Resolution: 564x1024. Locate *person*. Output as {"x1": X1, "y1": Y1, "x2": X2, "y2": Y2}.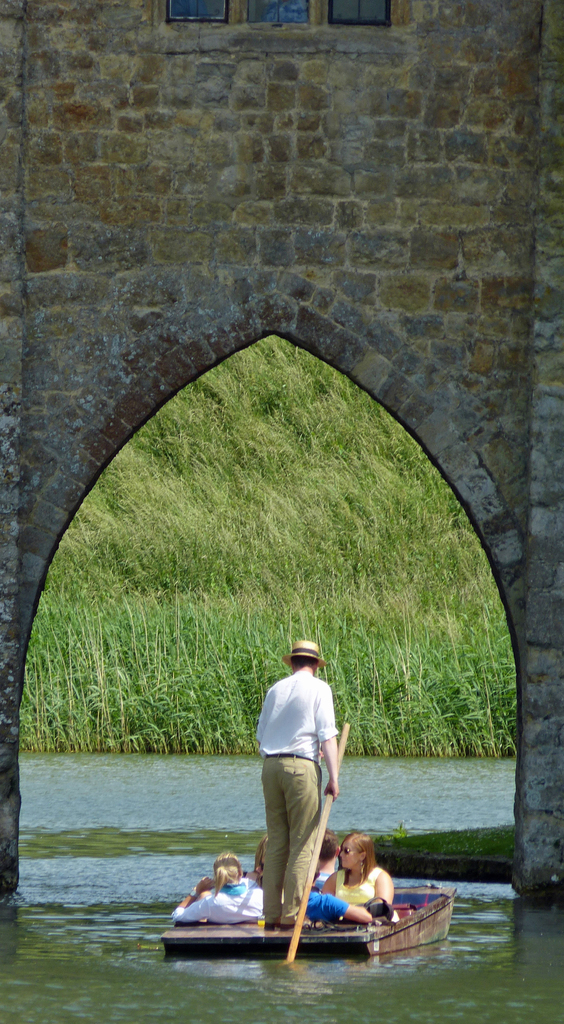
{"x1": 318, "y1": 833, "x2": 346, "y2": 875}.
